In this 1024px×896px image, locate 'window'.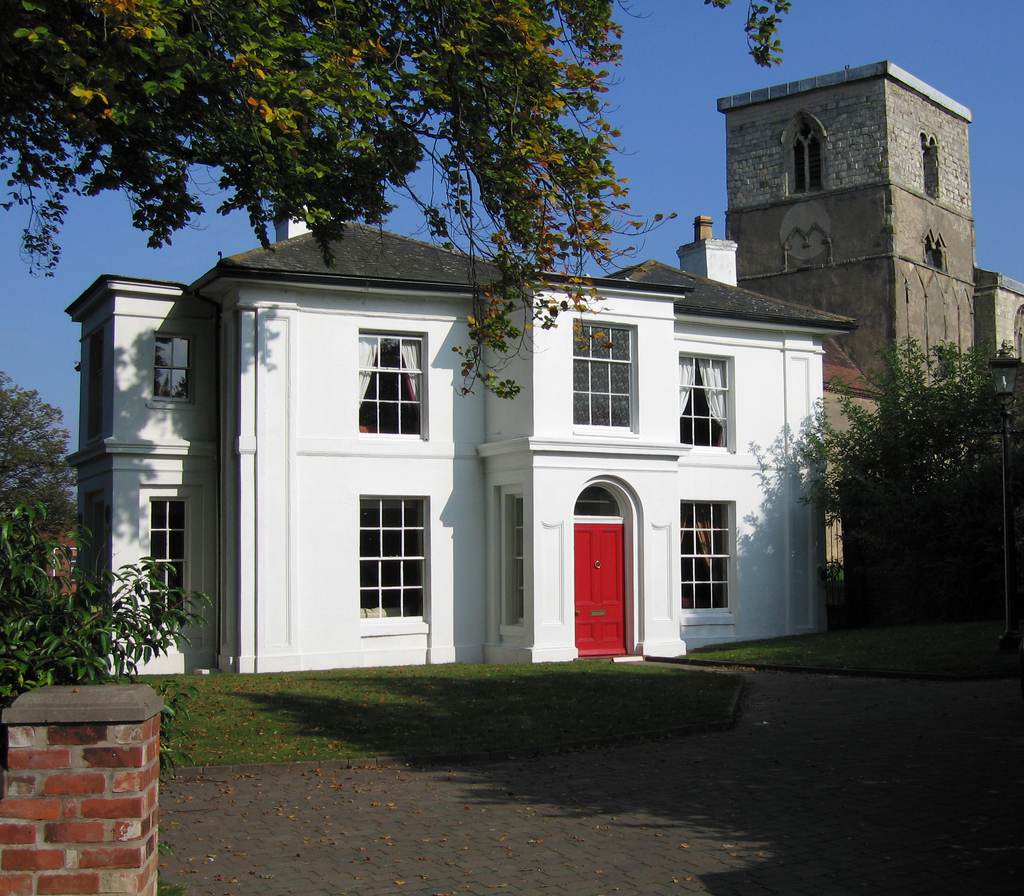
Bounding box: locate(145, 495, 186, 621).
